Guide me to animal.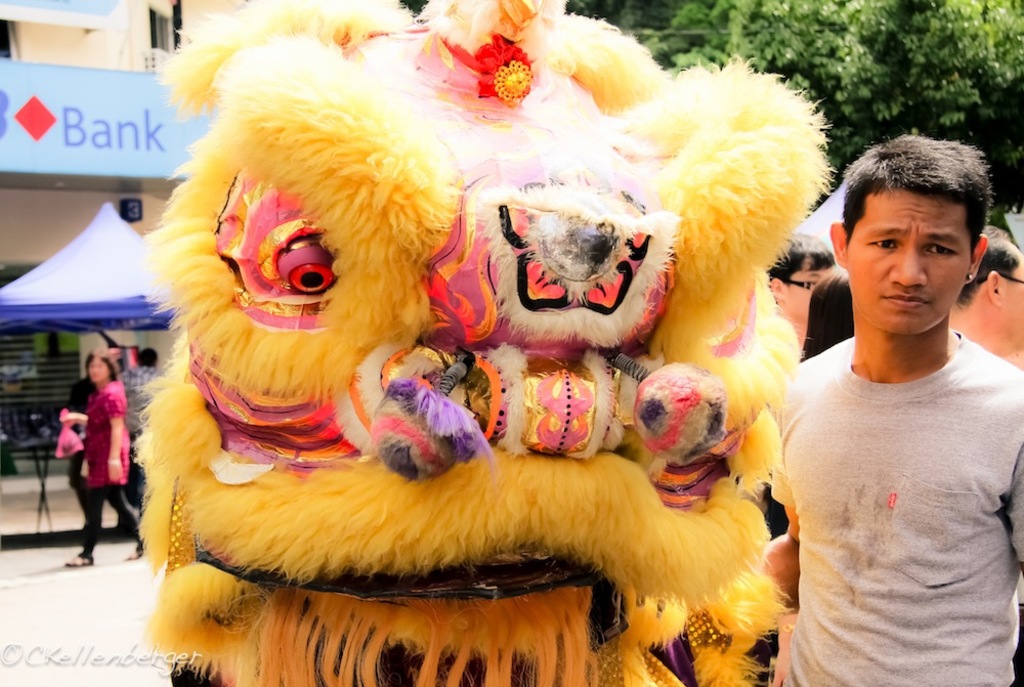
Guidance: [132,0,831,686].
